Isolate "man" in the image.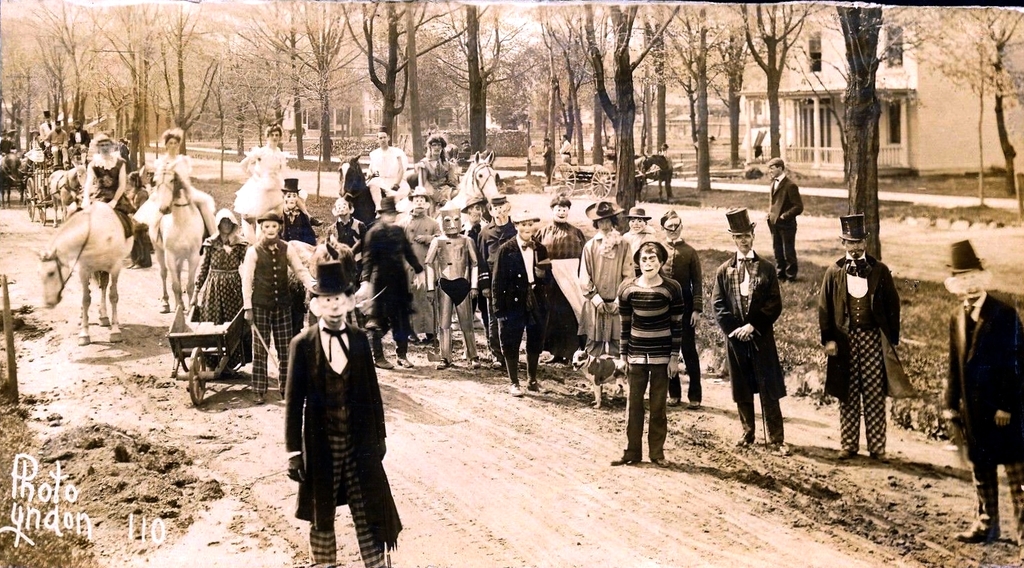
Isolated region: 364,125,407,203.
